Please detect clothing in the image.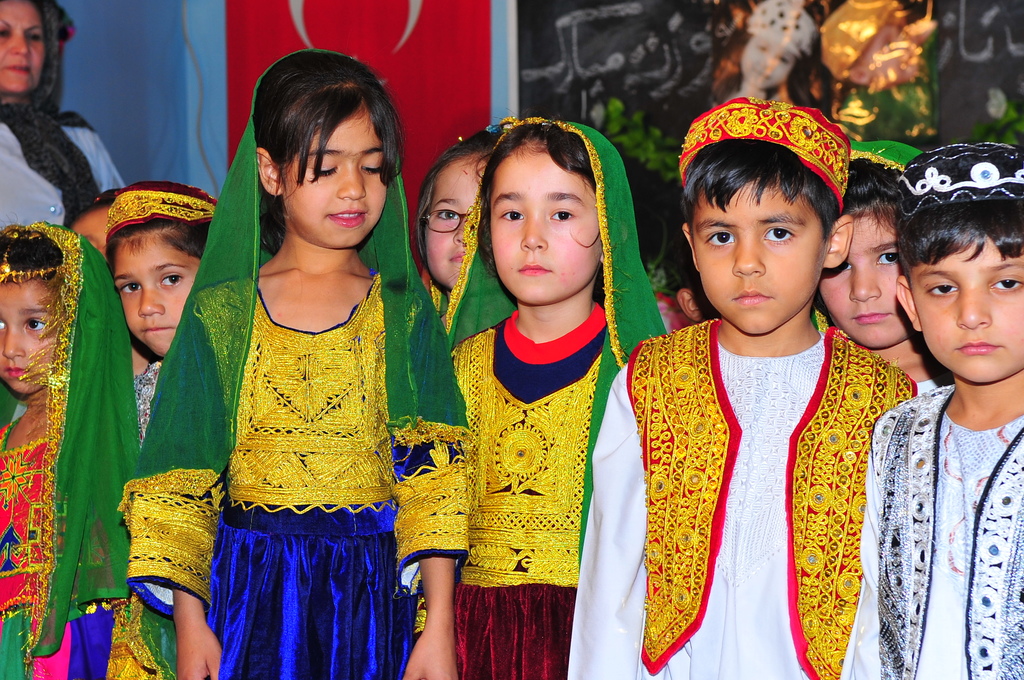
568:310:918:674.
